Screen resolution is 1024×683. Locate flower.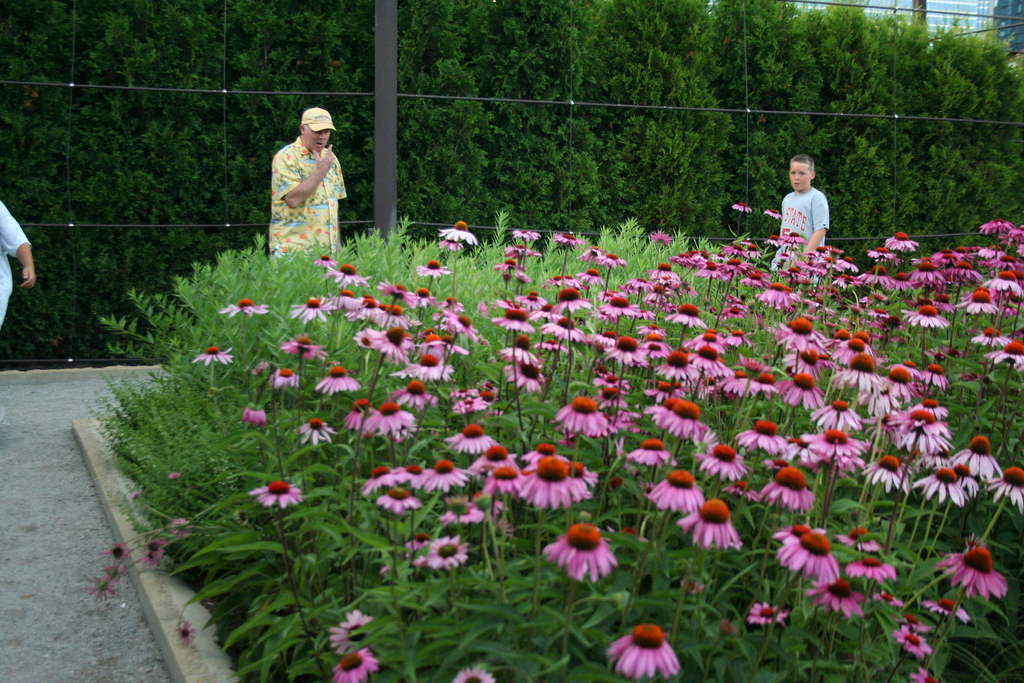
locate(602, 623, 682, 682).
